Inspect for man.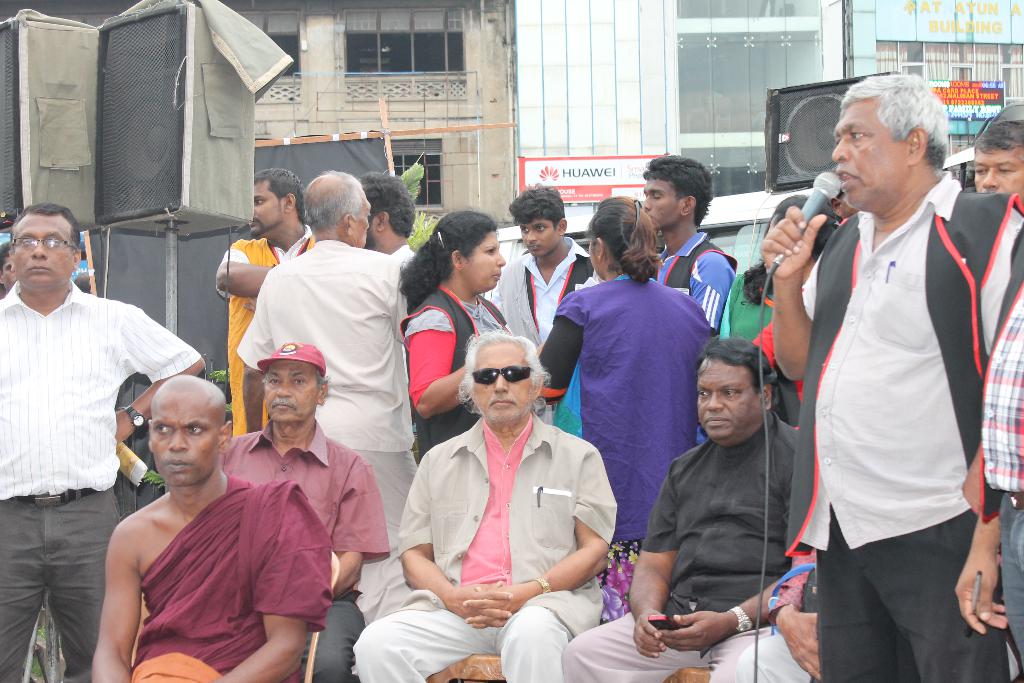
Inspection: 235/168/412/620.
